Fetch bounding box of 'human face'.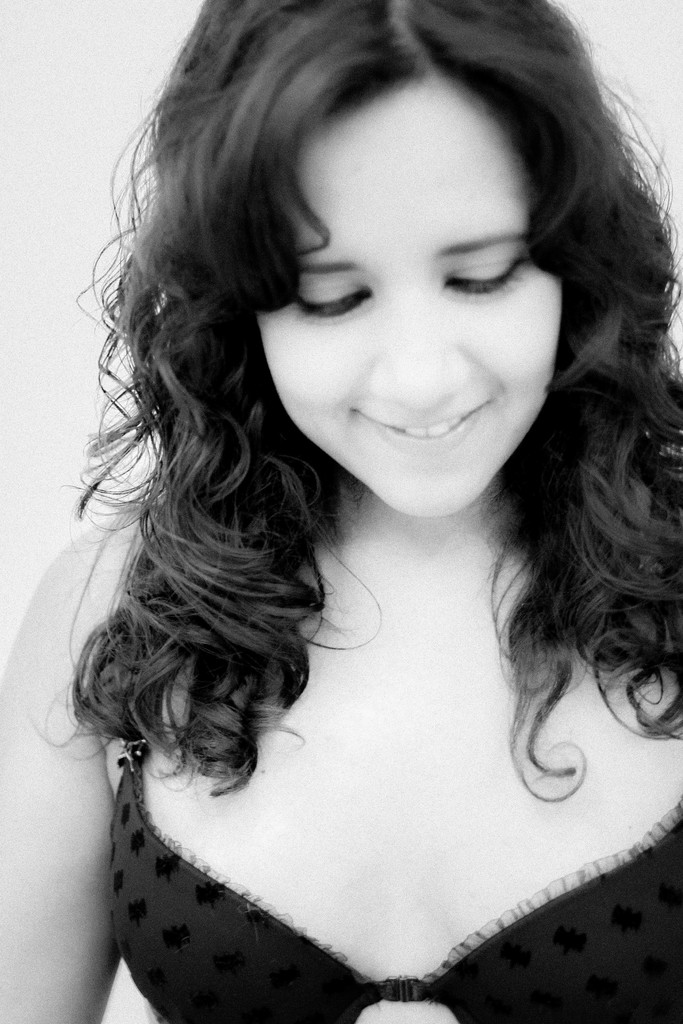
Bbox: [256,67,564,525].
